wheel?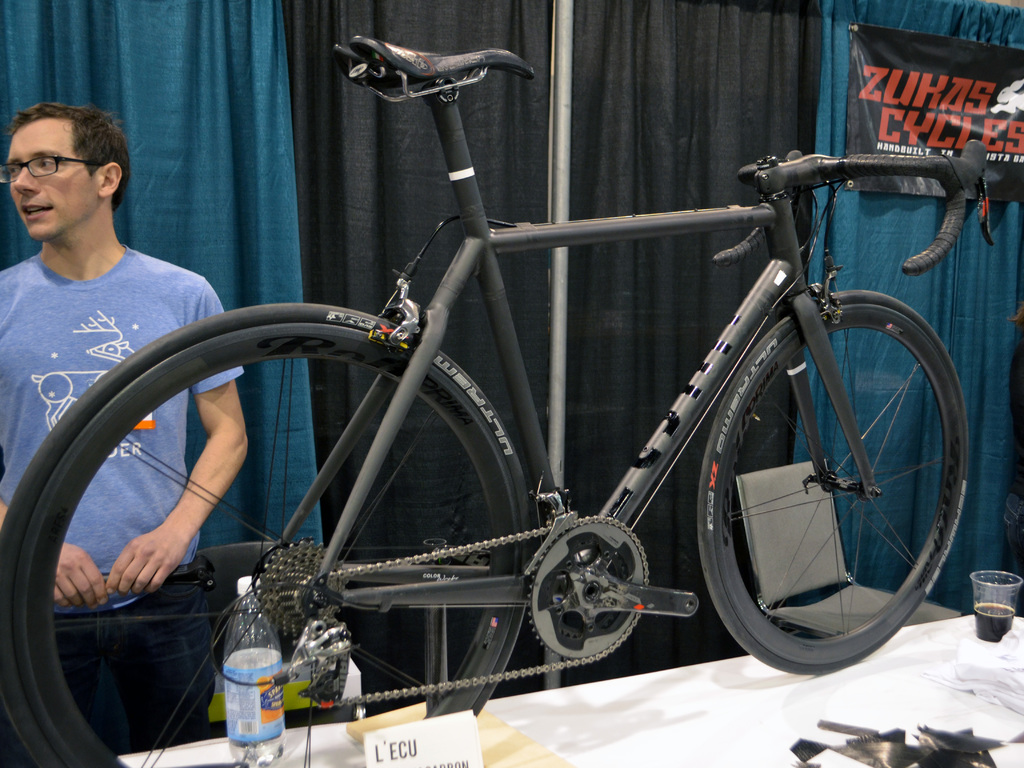
bbox=[698, 294, 961, 660]
